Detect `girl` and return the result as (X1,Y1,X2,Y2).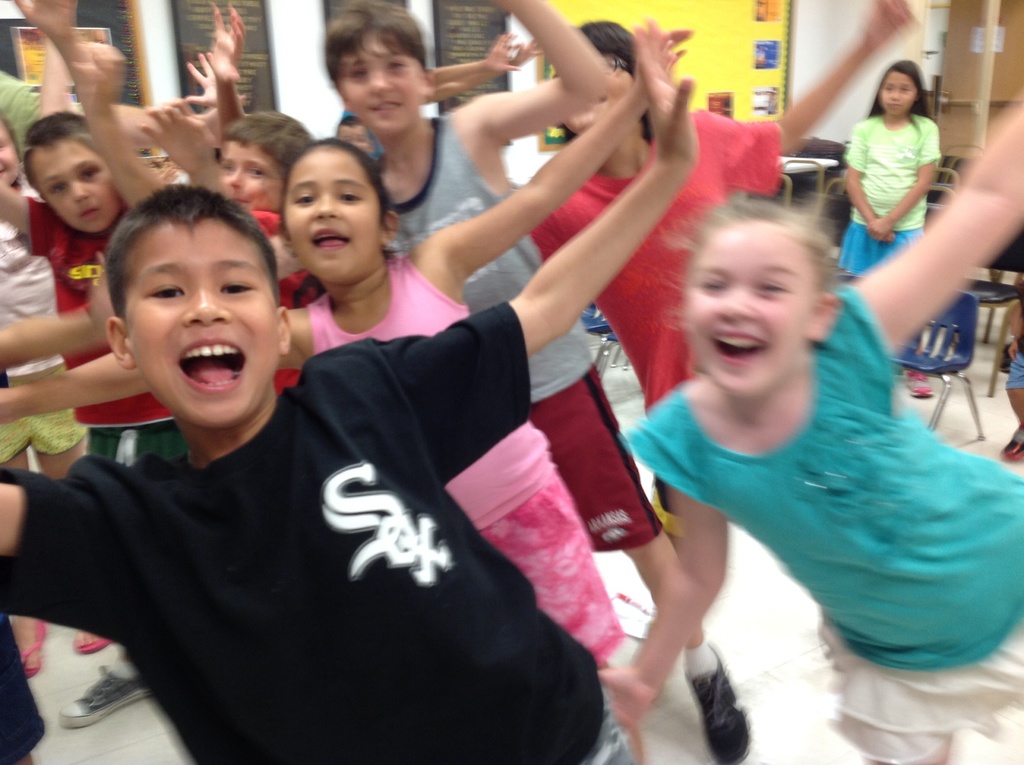
(596,99,1023,764).
